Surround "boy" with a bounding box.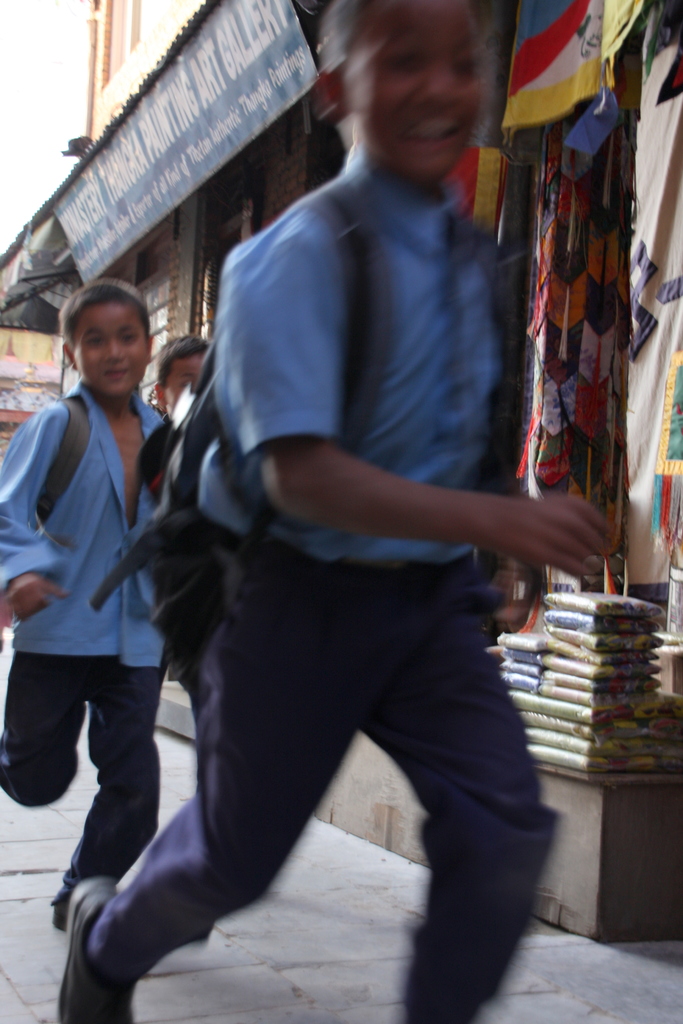
box=[147, 327, 226, 433].
